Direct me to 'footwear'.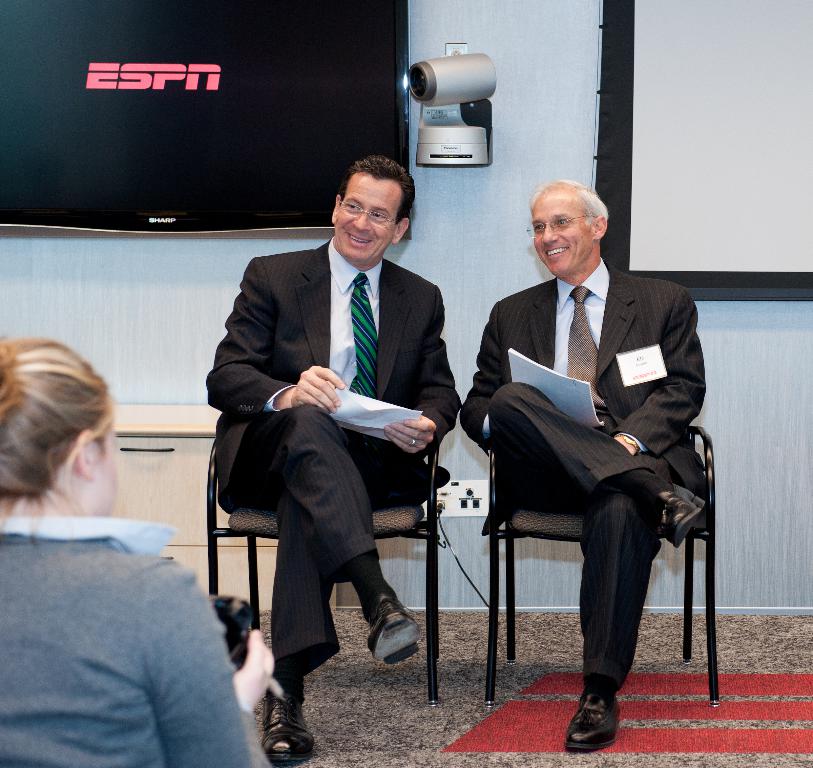
Direction: 263 690 319 767.
